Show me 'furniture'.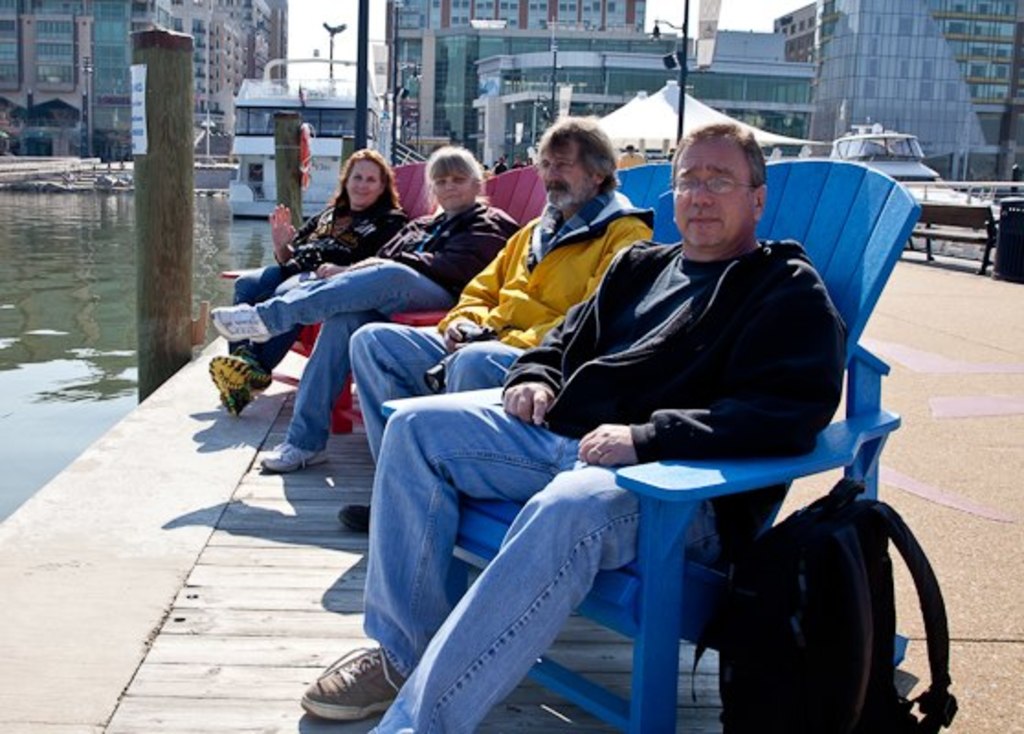
'furniture' is here: 218, 158, 442, 387.
